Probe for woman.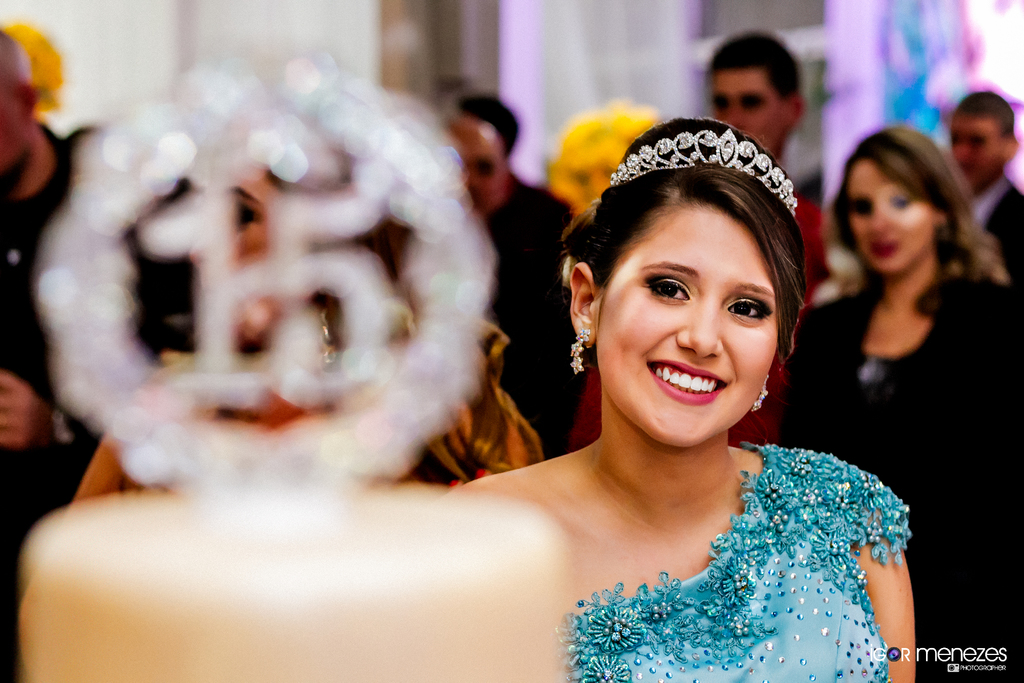
Probe result: select_region(442, 118, 920, 682).
